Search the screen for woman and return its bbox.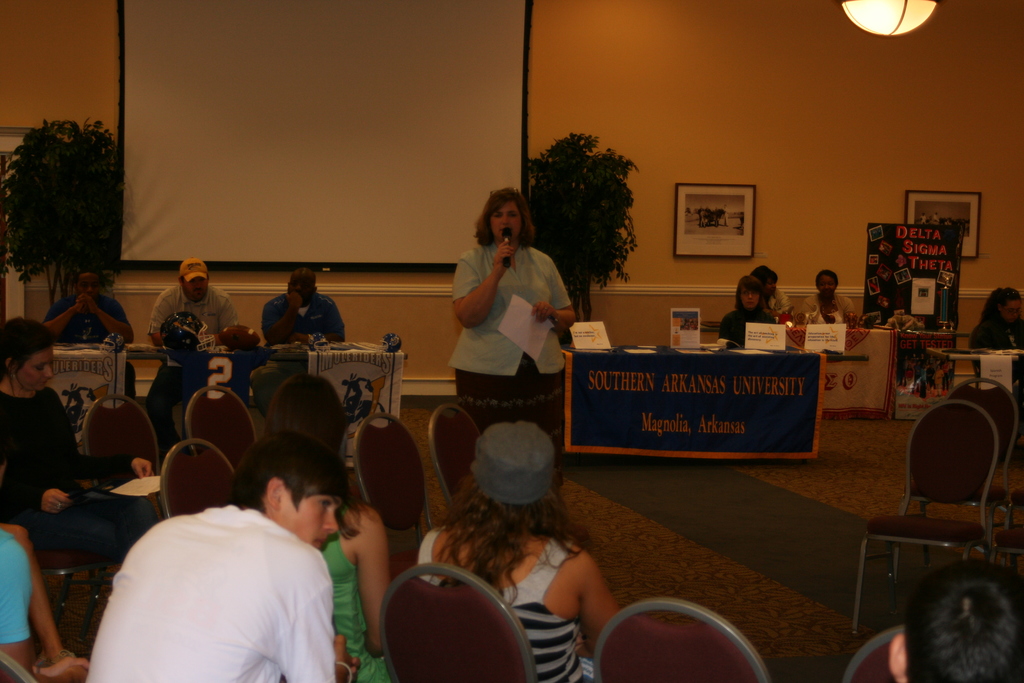
Found: crop(973, 288, 1023, 372).
